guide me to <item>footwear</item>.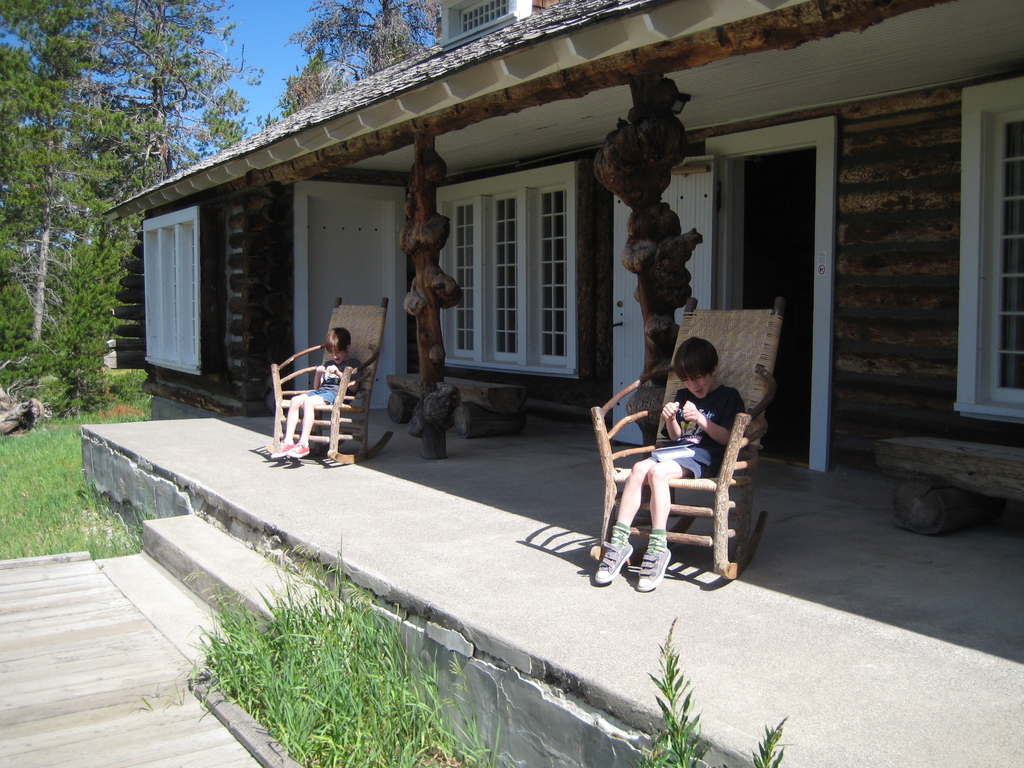
Guidance: box=[636, 543, 673, 593].
